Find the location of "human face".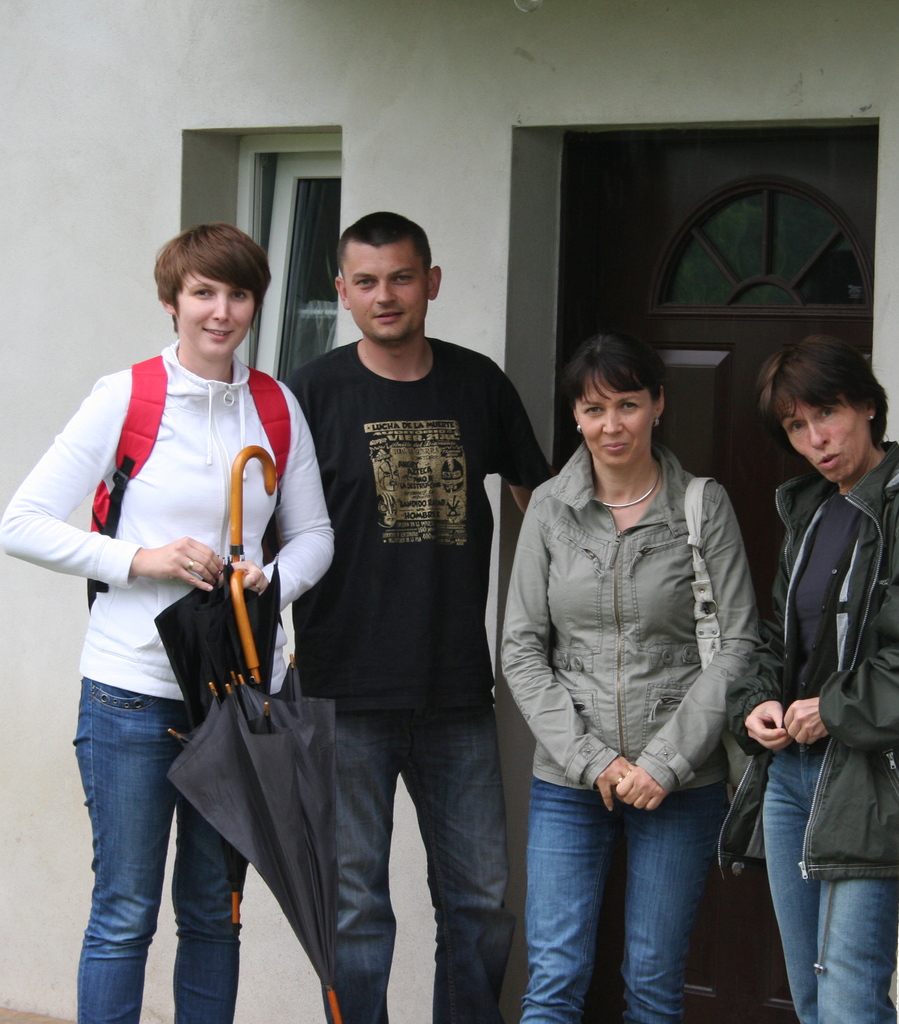
Location: bbox(336, 233, 430, 340).
